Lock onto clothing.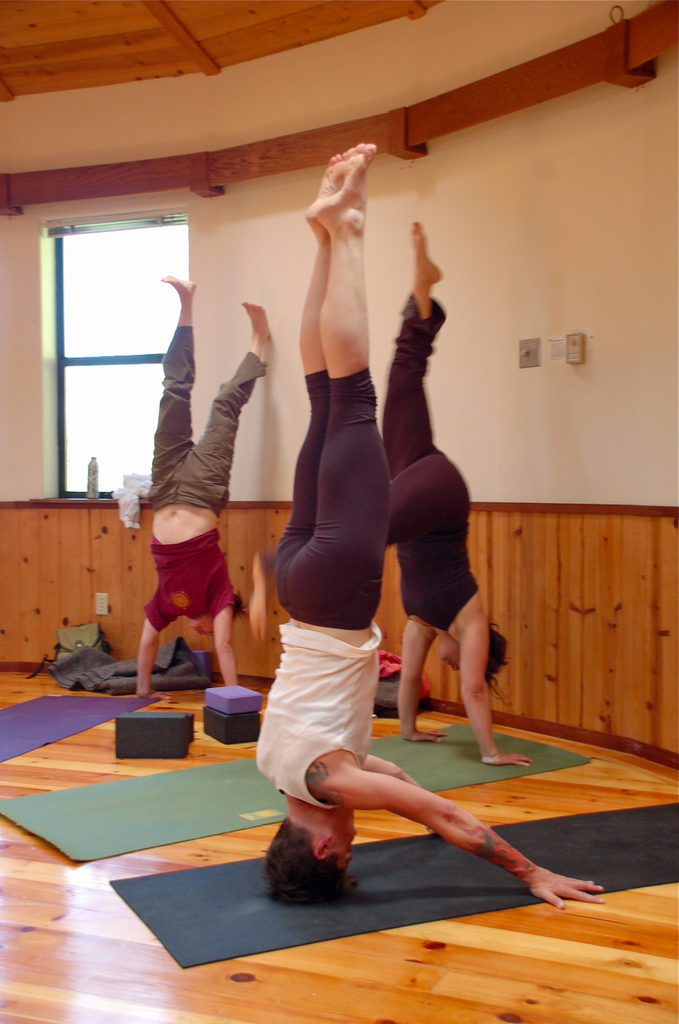
Locked: 370, 297, 480, 645.
